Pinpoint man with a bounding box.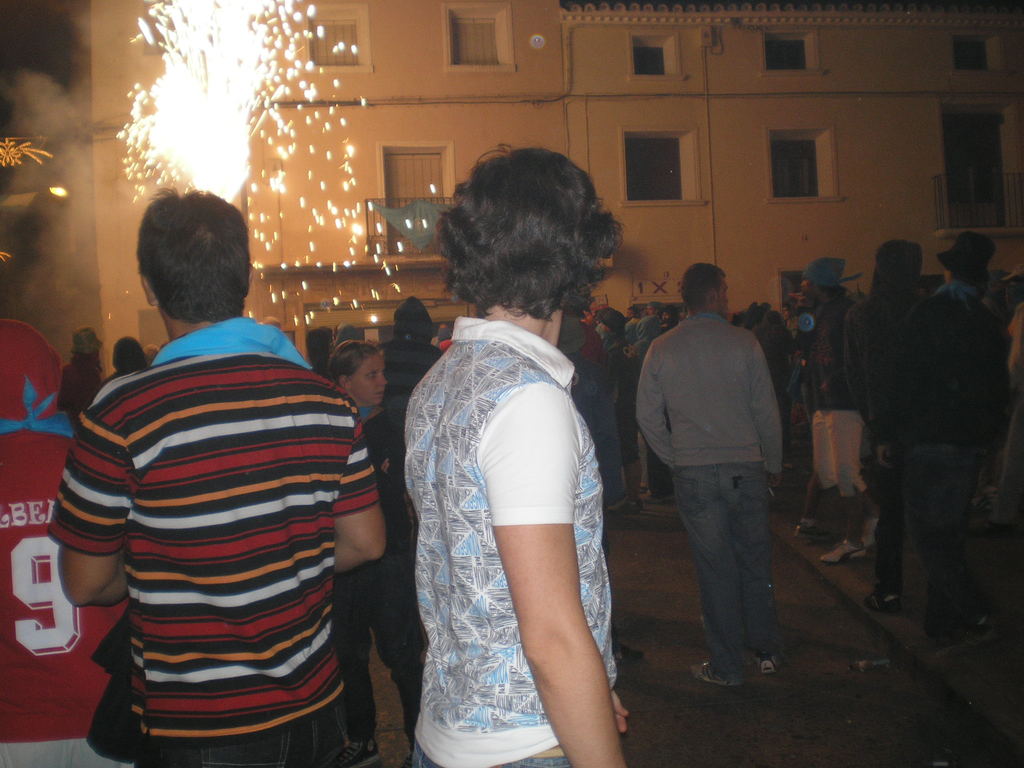
locate(410, 140, 630, 767).
